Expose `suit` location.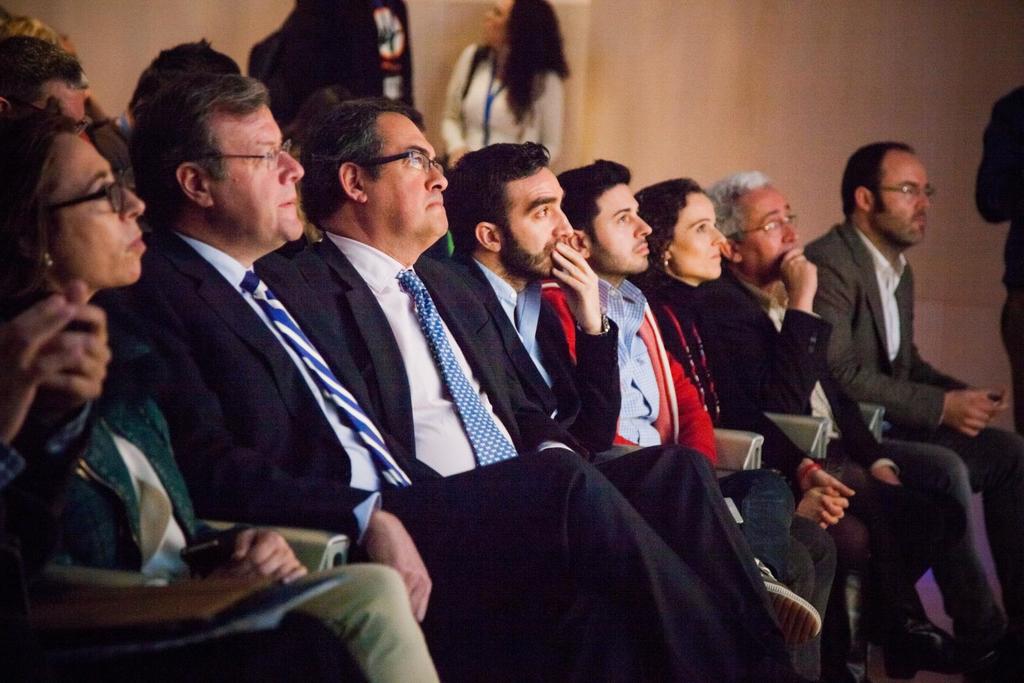
Exposed at bbox(780, 211, 1009, 656).
